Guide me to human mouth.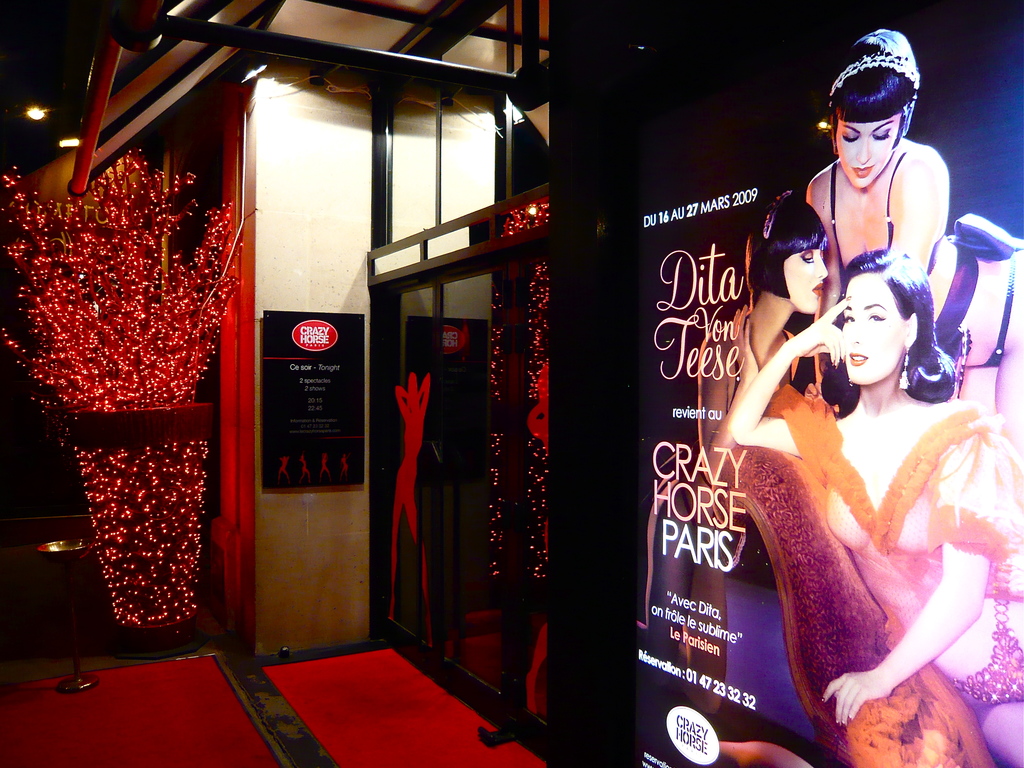
Guidance: 812,277,820,292.
